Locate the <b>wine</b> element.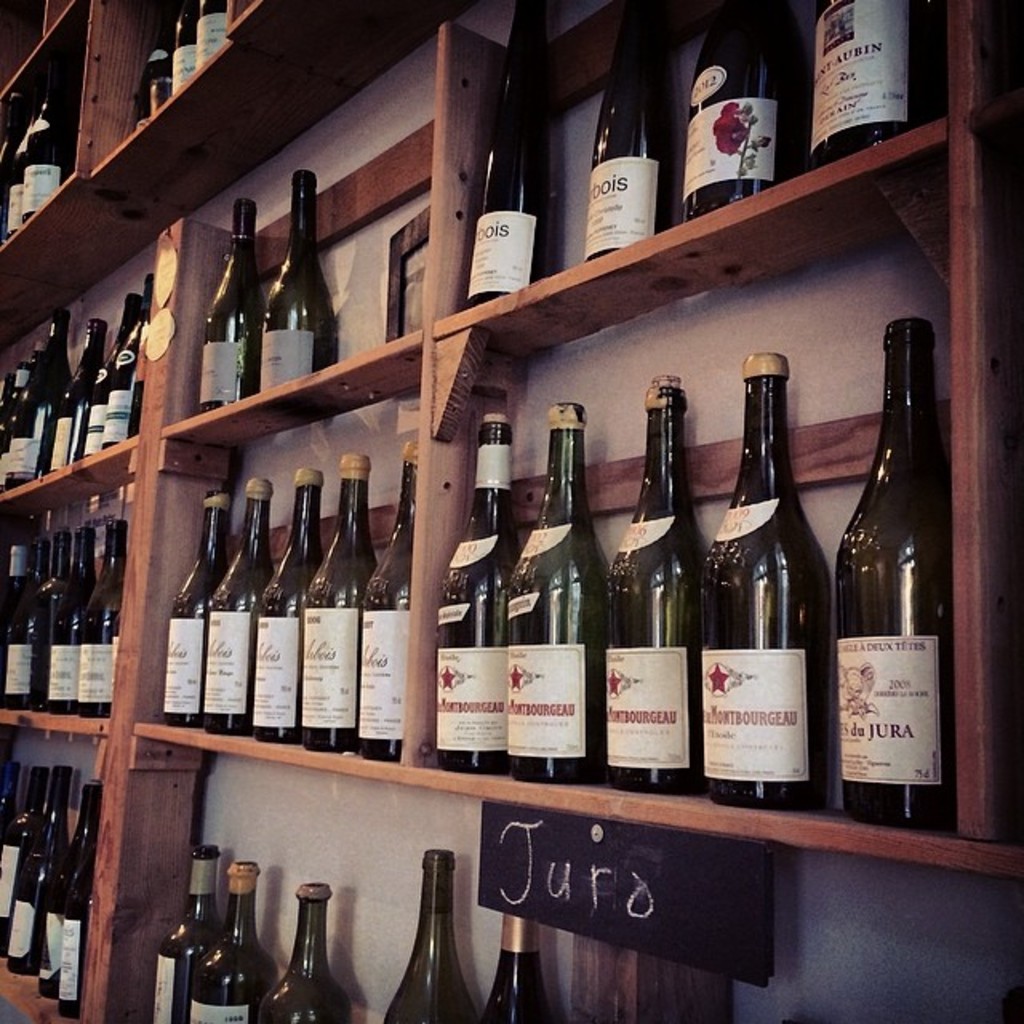
Element bbox: pyautogui.locateOnScreen(440, 406, 517, 774).
